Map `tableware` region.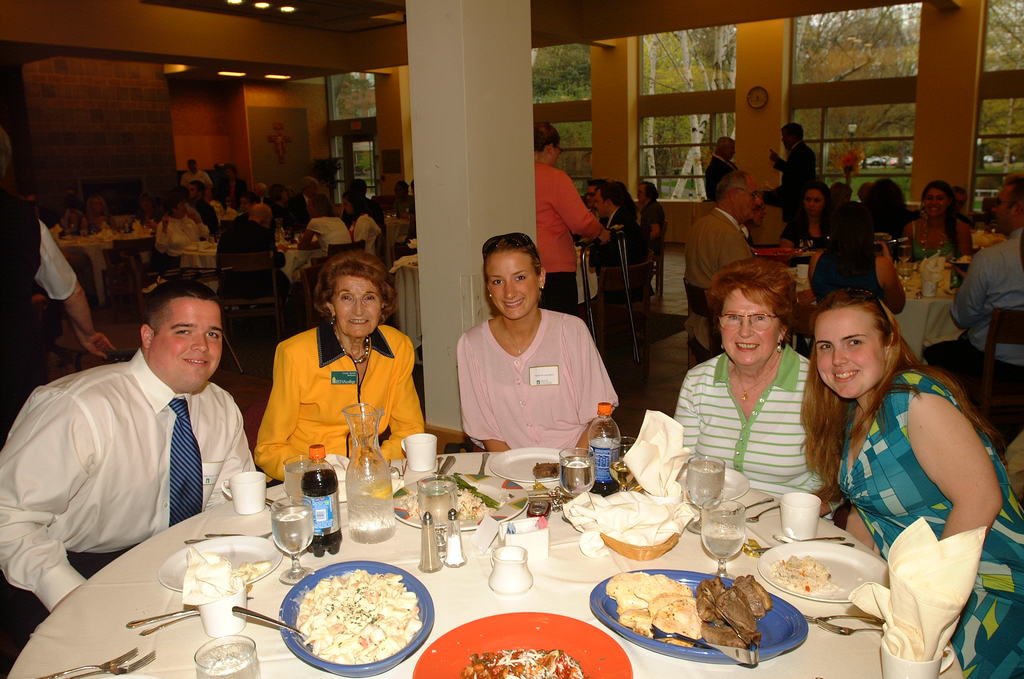
Mapped to (339, 403, 394, 544).
